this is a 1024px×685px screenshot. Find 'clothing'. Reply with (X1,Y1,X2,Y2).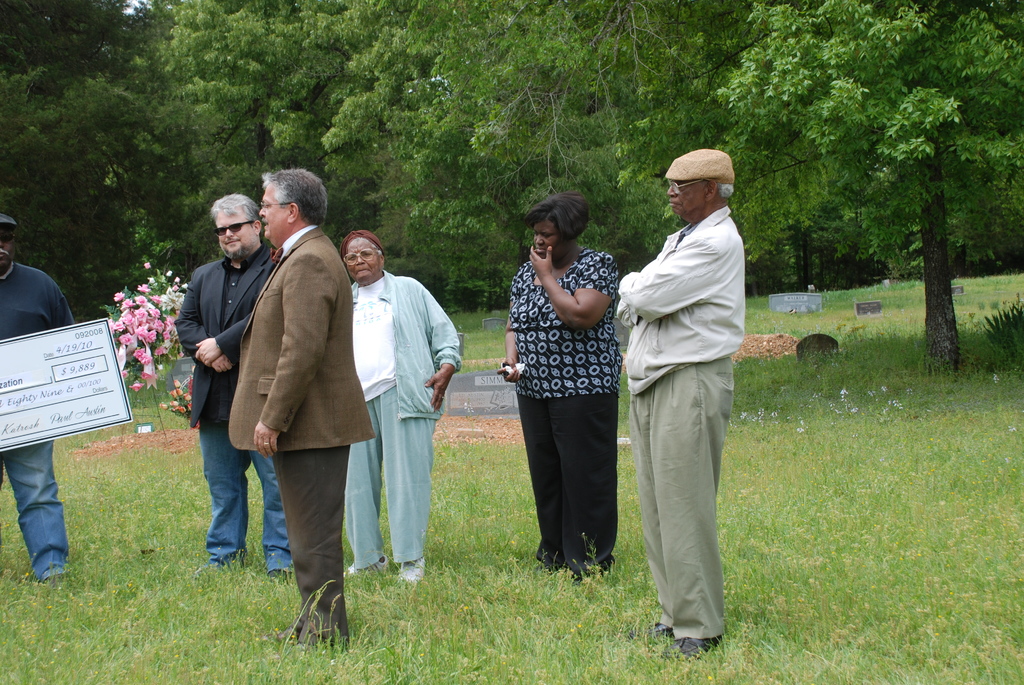
(618,206,746,648).
